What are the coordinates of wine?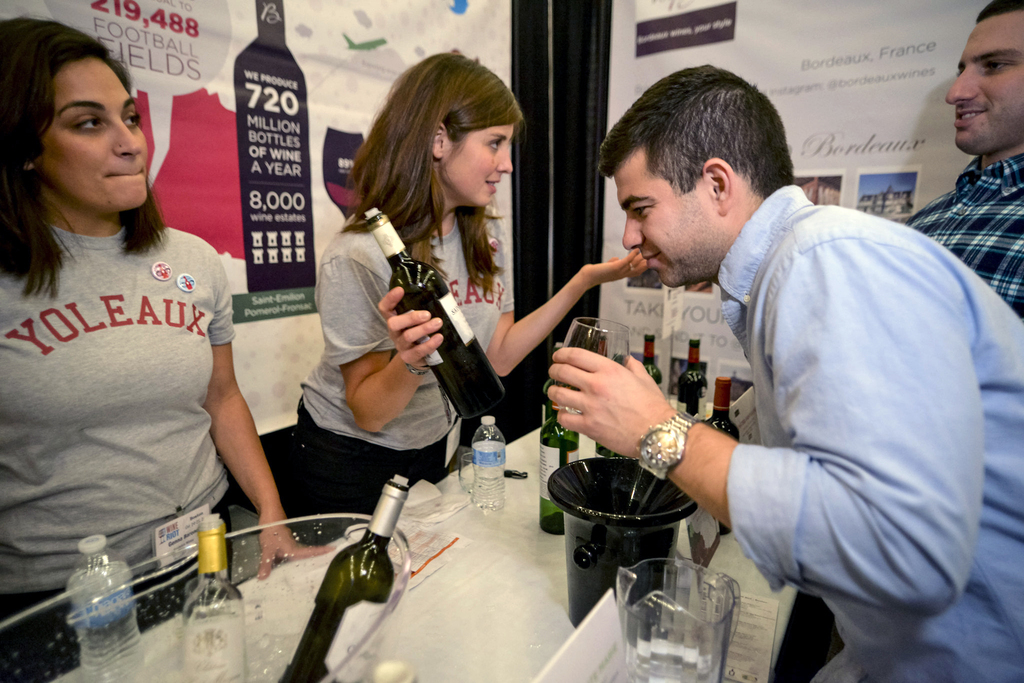
(left=706, top=381, right=739, bottom=534).
